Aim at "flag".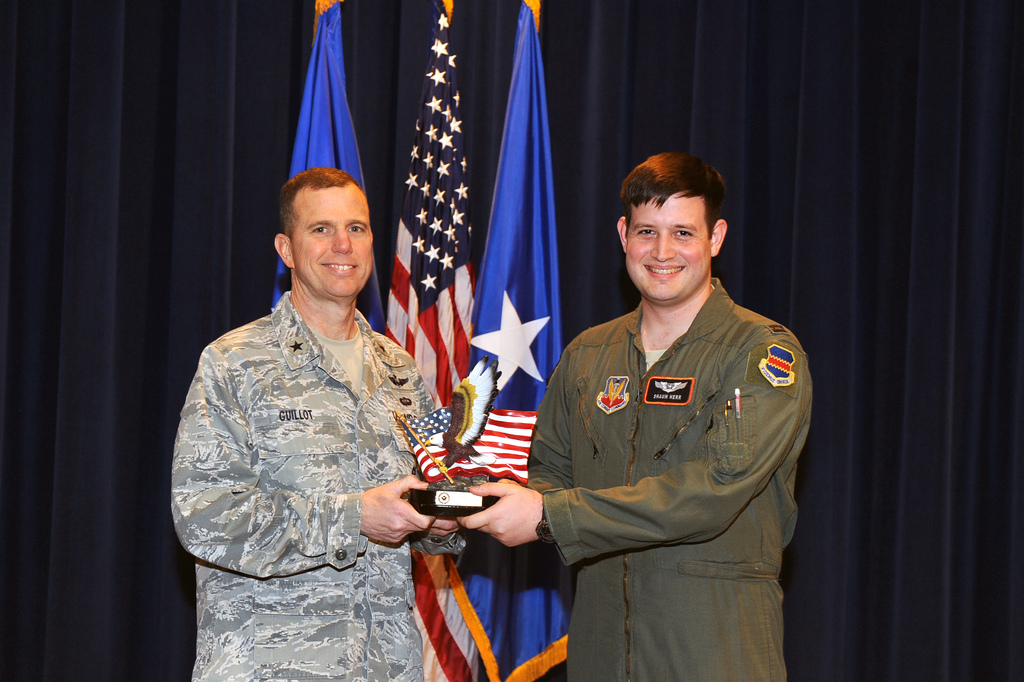
Aimed at 435, 0, 575, 681.
